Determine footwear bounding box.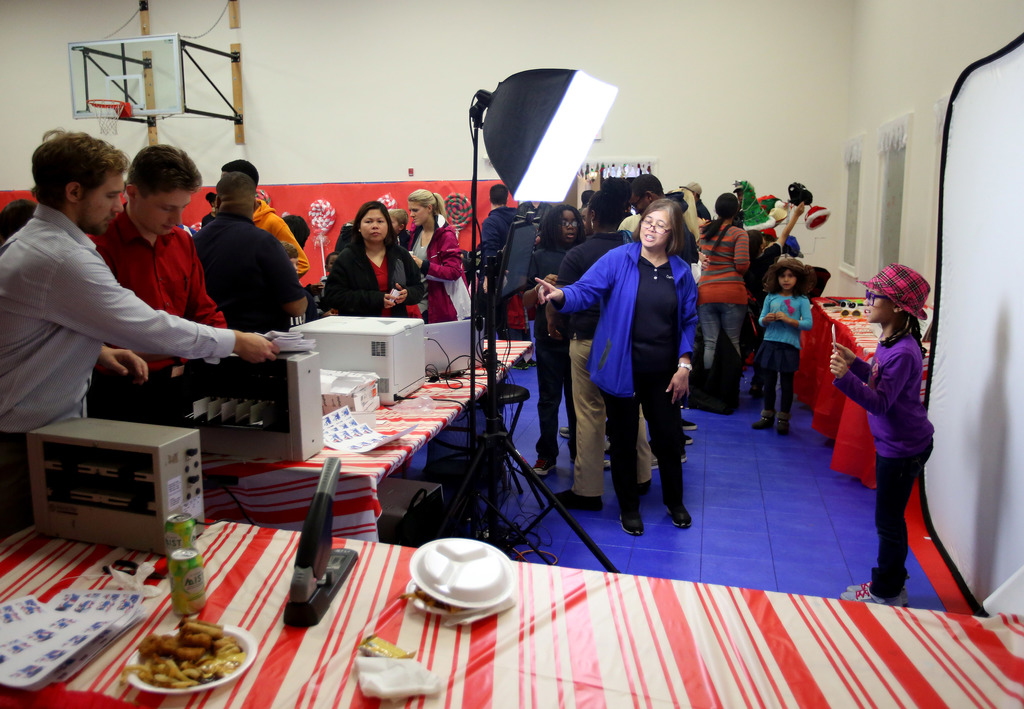
Determined: (667, 506, 693, 528).
